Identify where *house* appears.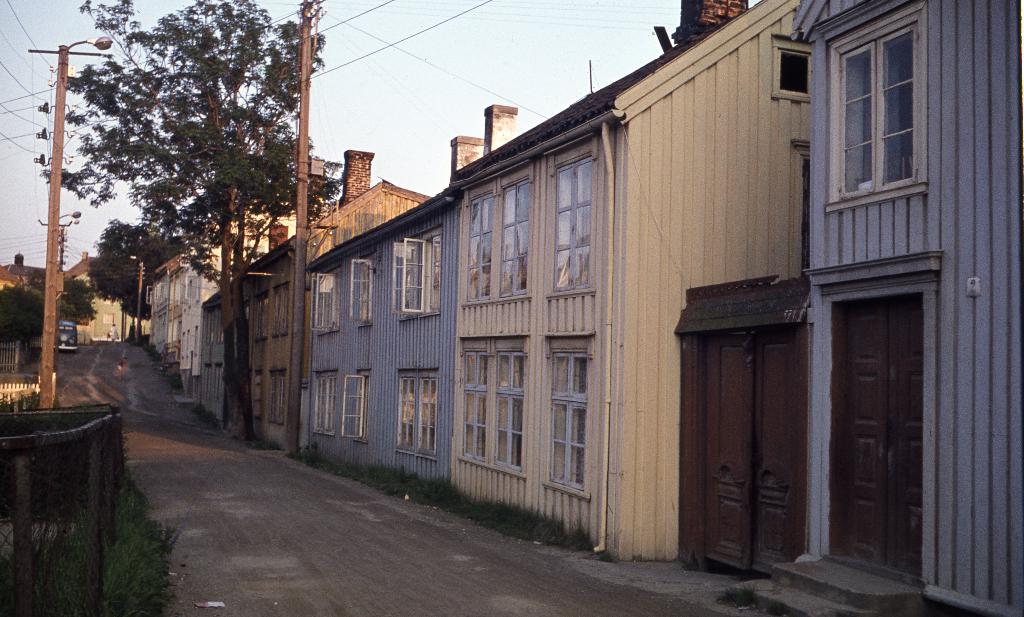
Appears at crop(199, 142, 442, 458).
